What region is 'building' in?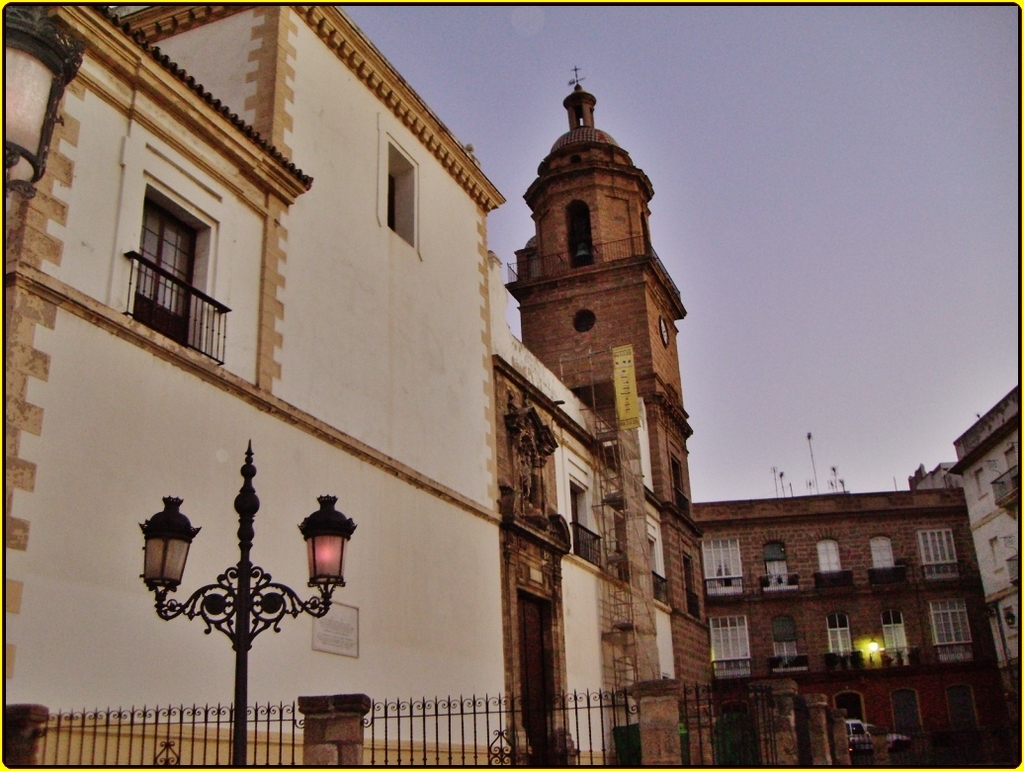
pyautogui.locateOnScreen(903, 386, 1023, 683).
